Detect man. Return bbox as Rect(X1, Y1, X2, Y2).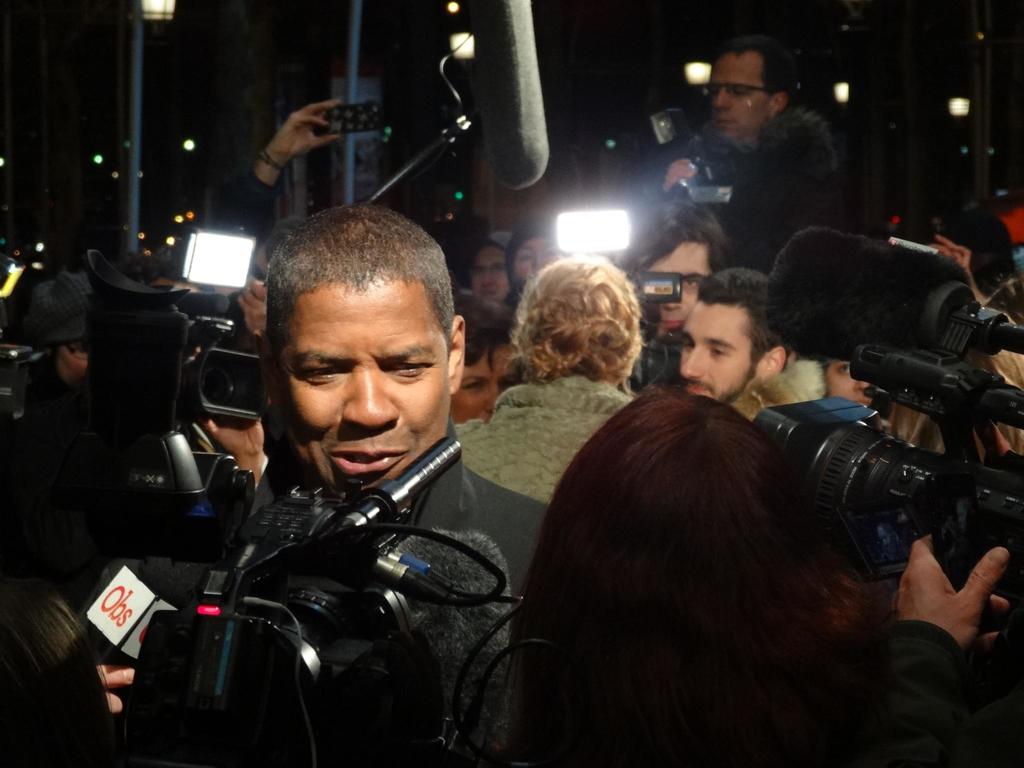
Rect(623, 200, 743, 357).
